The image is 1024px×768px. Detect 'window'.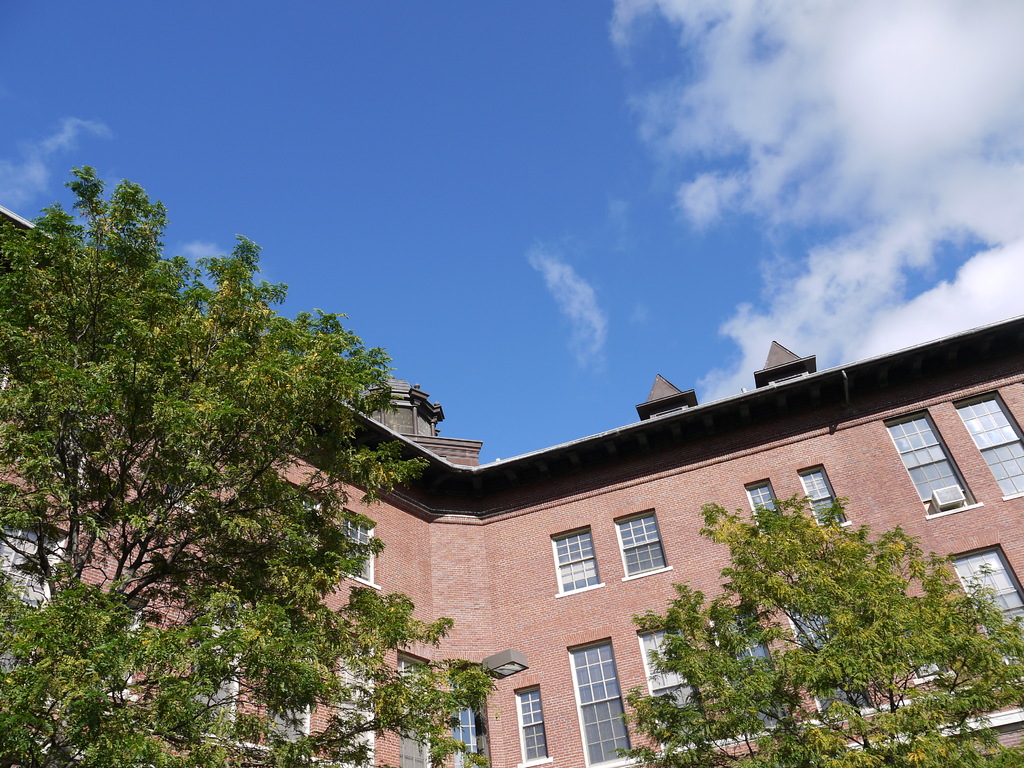
Detection: (447, 692, 492, 767).
